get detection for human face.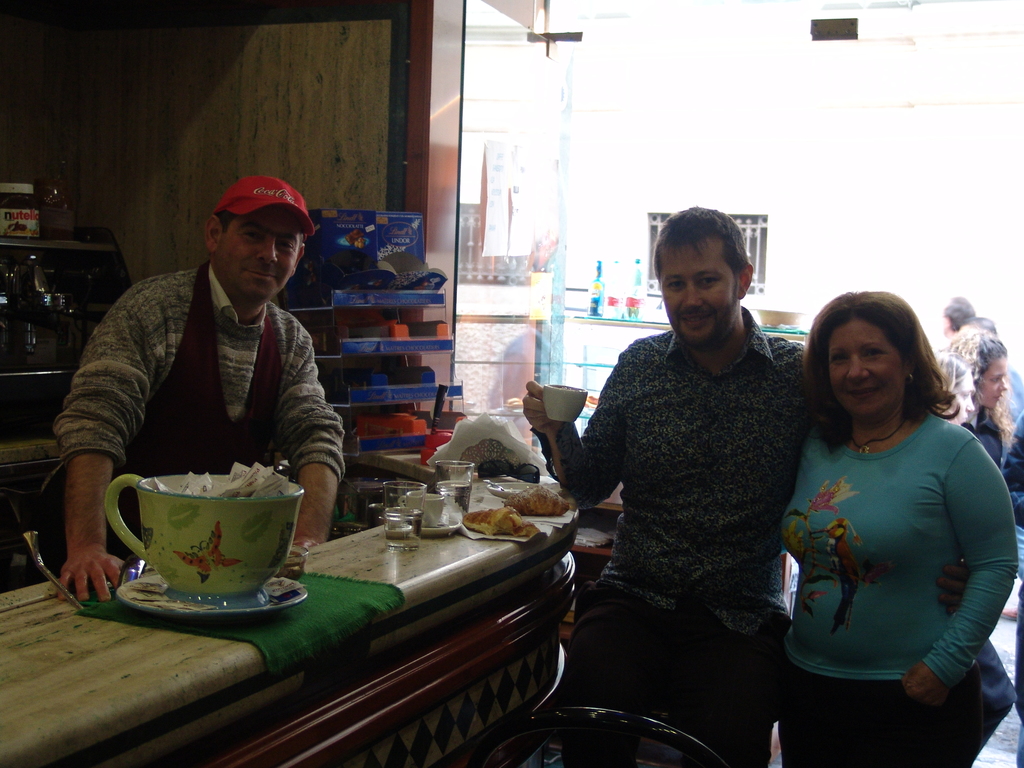
Detection: {"x1": 828, "y1": 320, "x2": 906, "y2": 413}.
